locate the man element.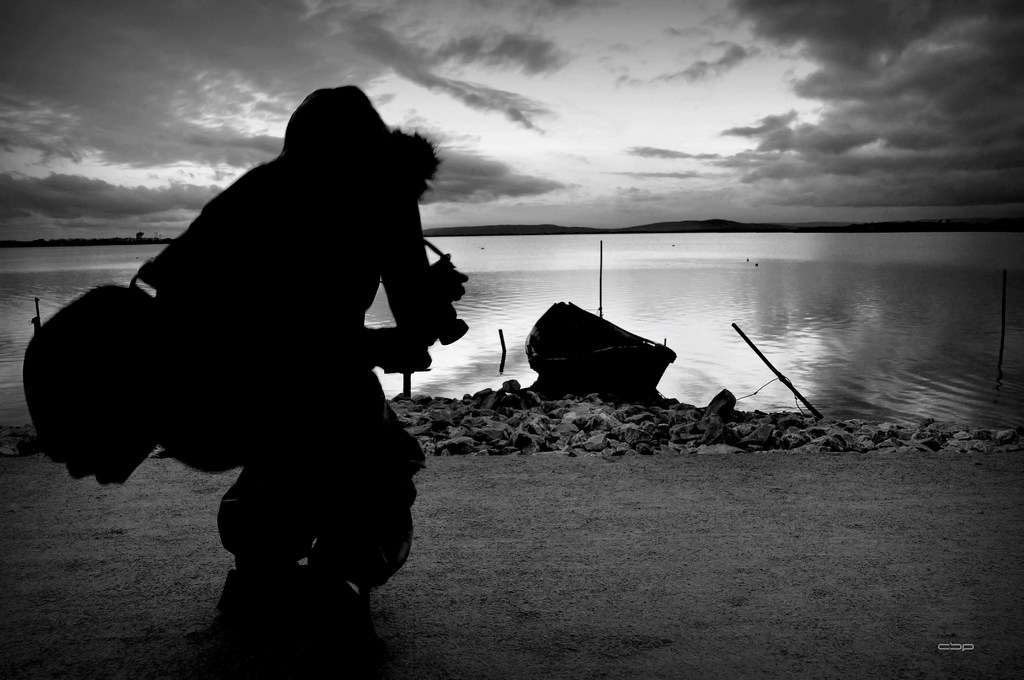
Element bbox: (left=144, top=119, right=468, bottom=644).
